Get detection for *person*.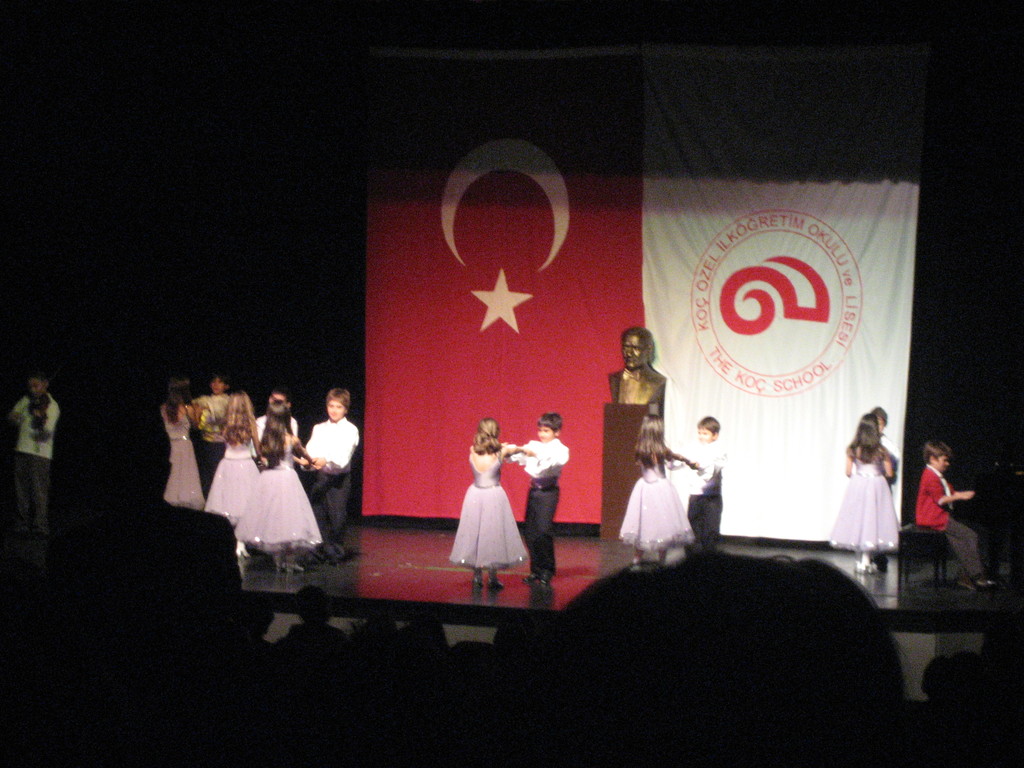
Detection: (259,392,303,465).
